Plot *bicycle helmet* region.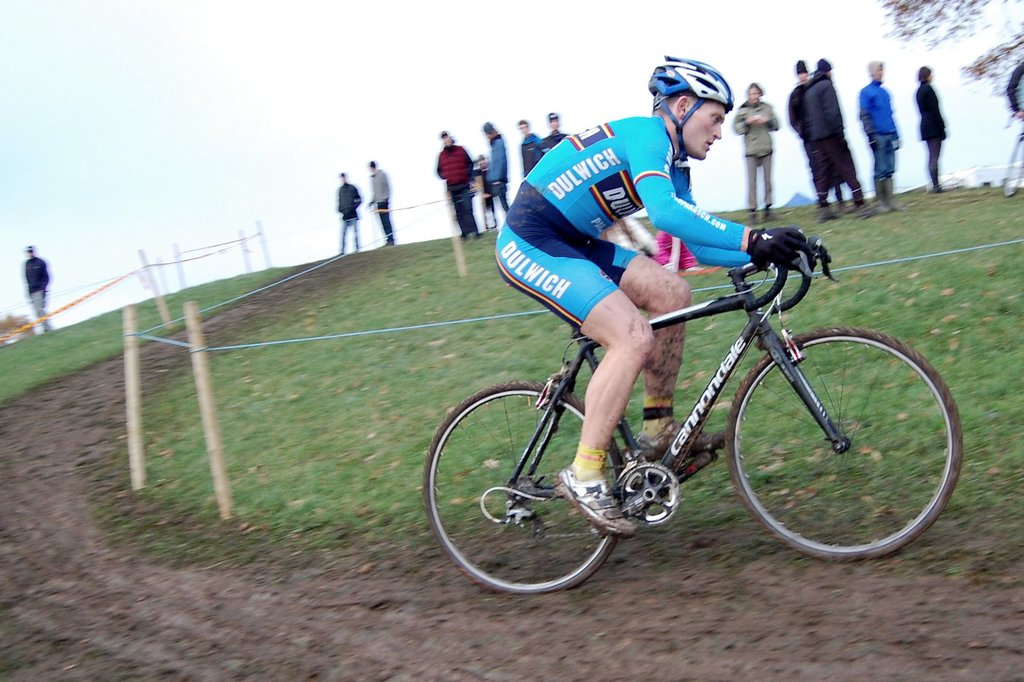
Plotted at [x1=640, y1=59, x2=736, y2=113].
